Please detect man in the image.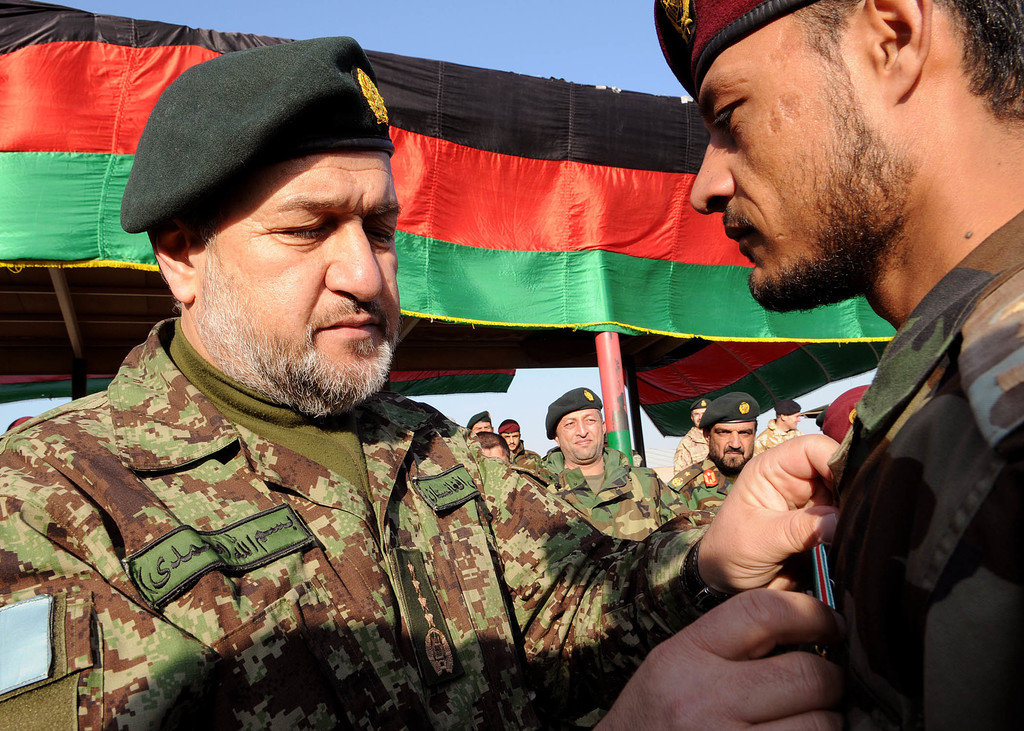
rect(655, 0, 1023, 730).
